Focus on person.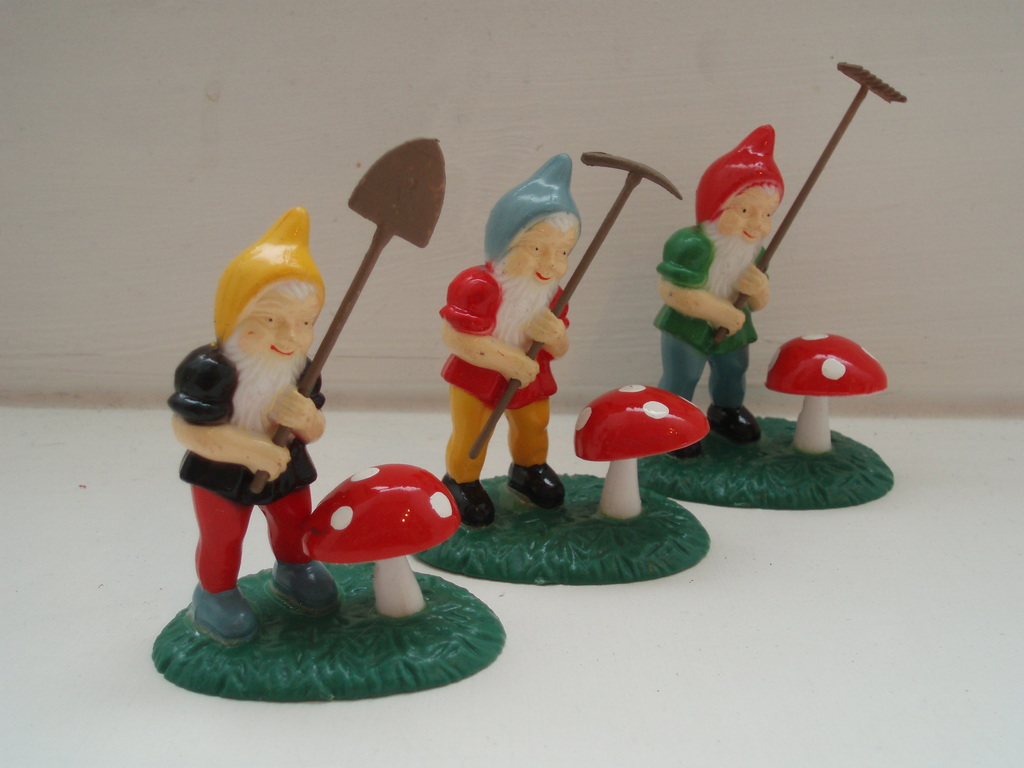
Focused at crop(656, 125, 786, 457).
